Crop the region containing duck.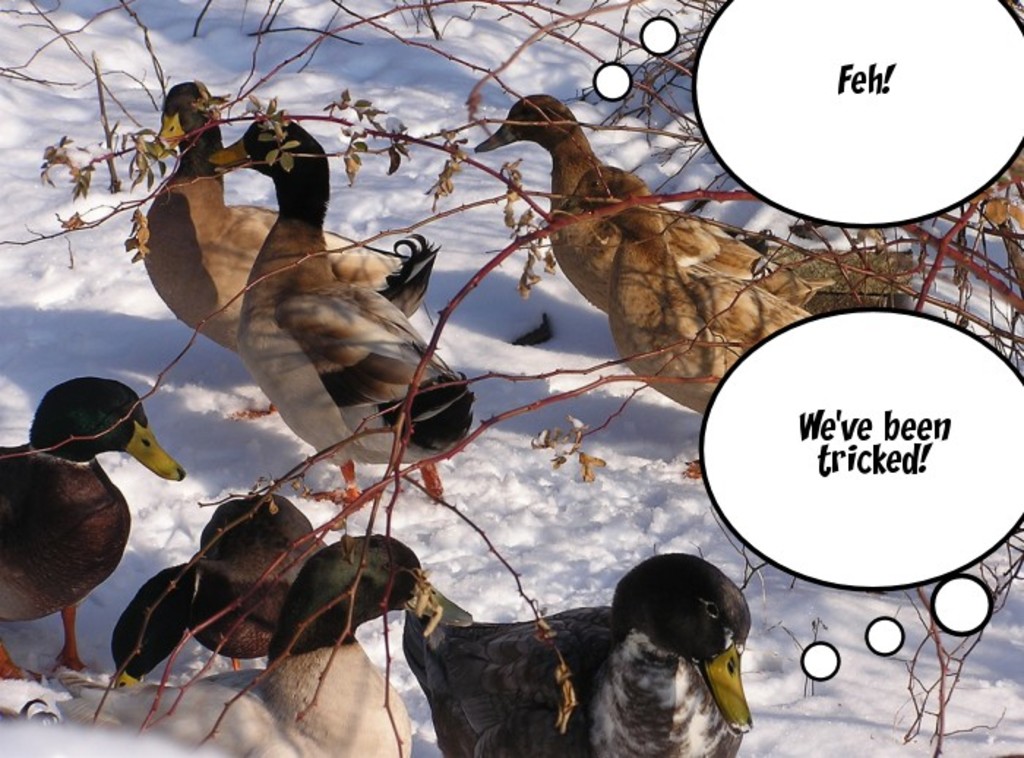
Crop region: left=151, top=75, right=434, bottom=430.
